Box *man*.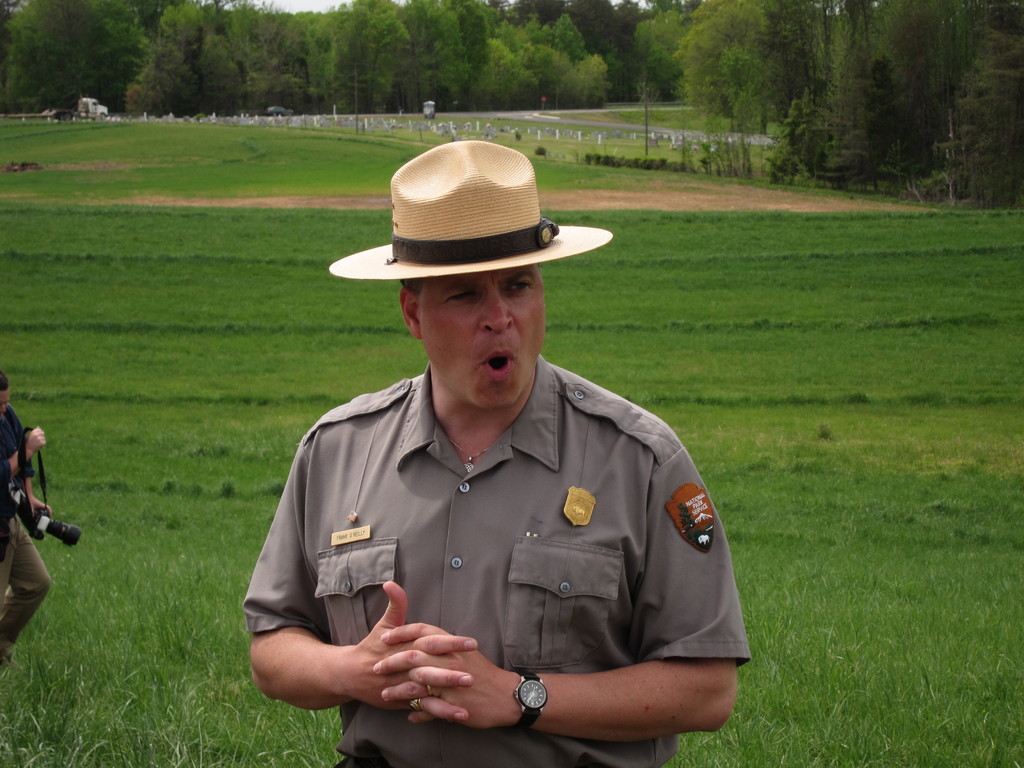
<region>238, 140, 744, 762</region>.
